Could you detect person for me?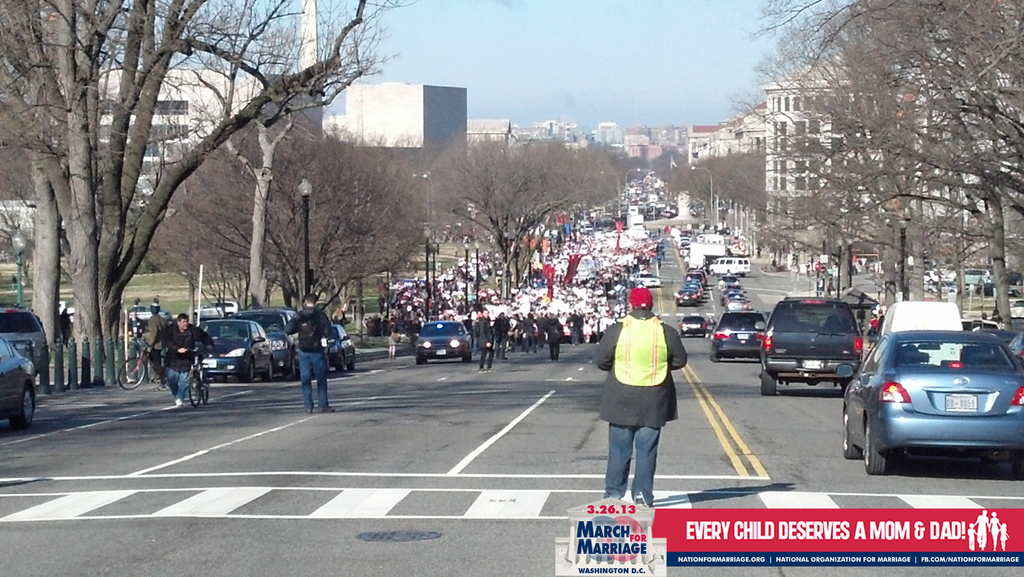
Detection result: (left=604, top=270, right=689, bottom=490).
